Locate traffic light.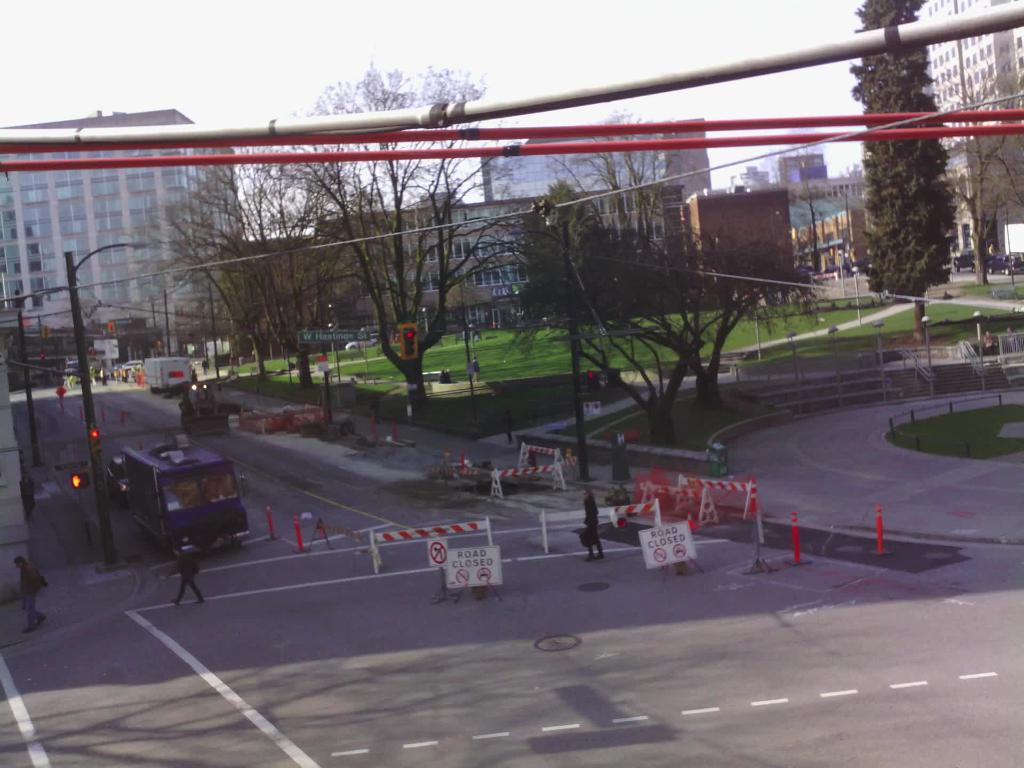
Bounding box: bbox=[70, 472, 88, 488].
